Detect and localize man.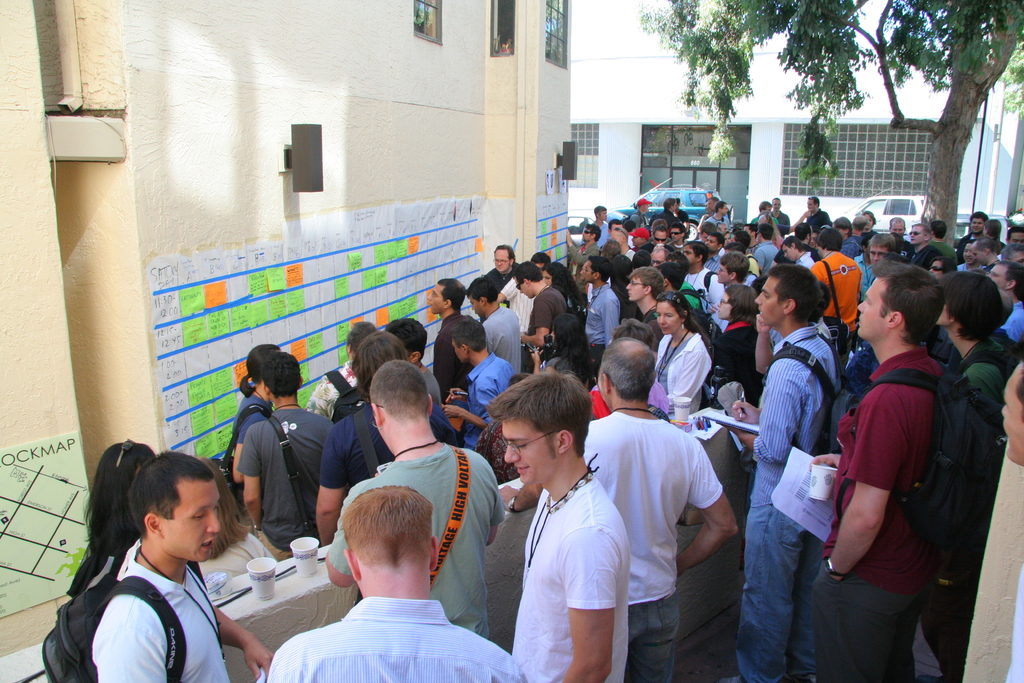
Localized at 845,213,870,243.
